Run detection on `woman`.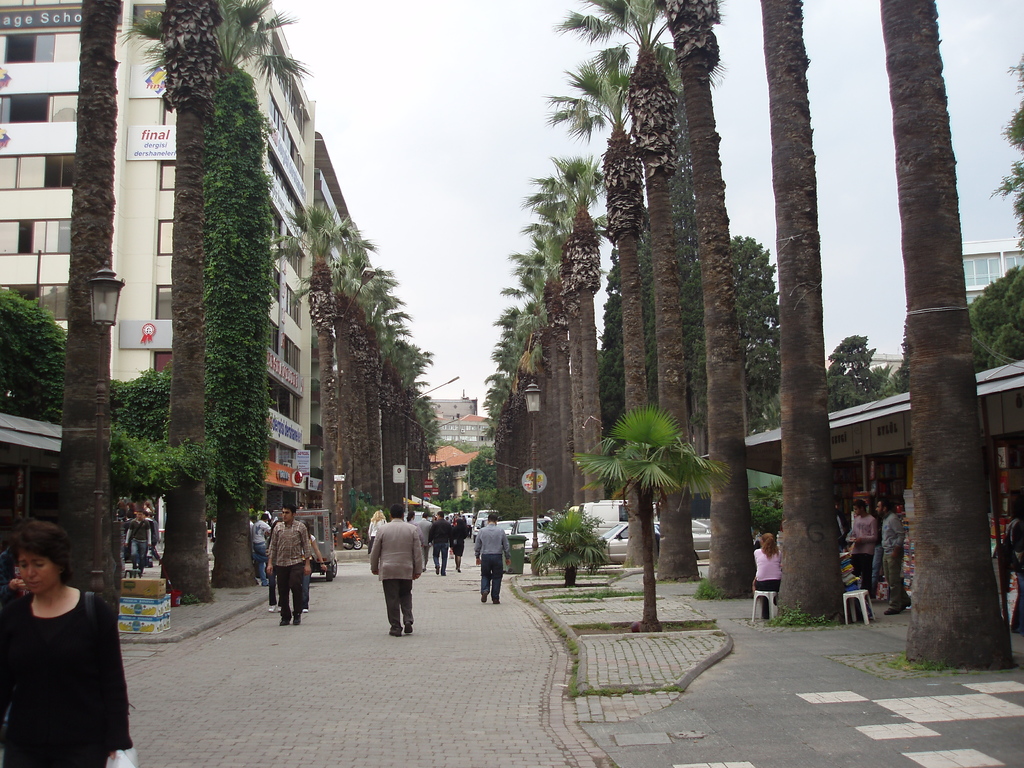
Result: rect(145, 502, 155, 521).
